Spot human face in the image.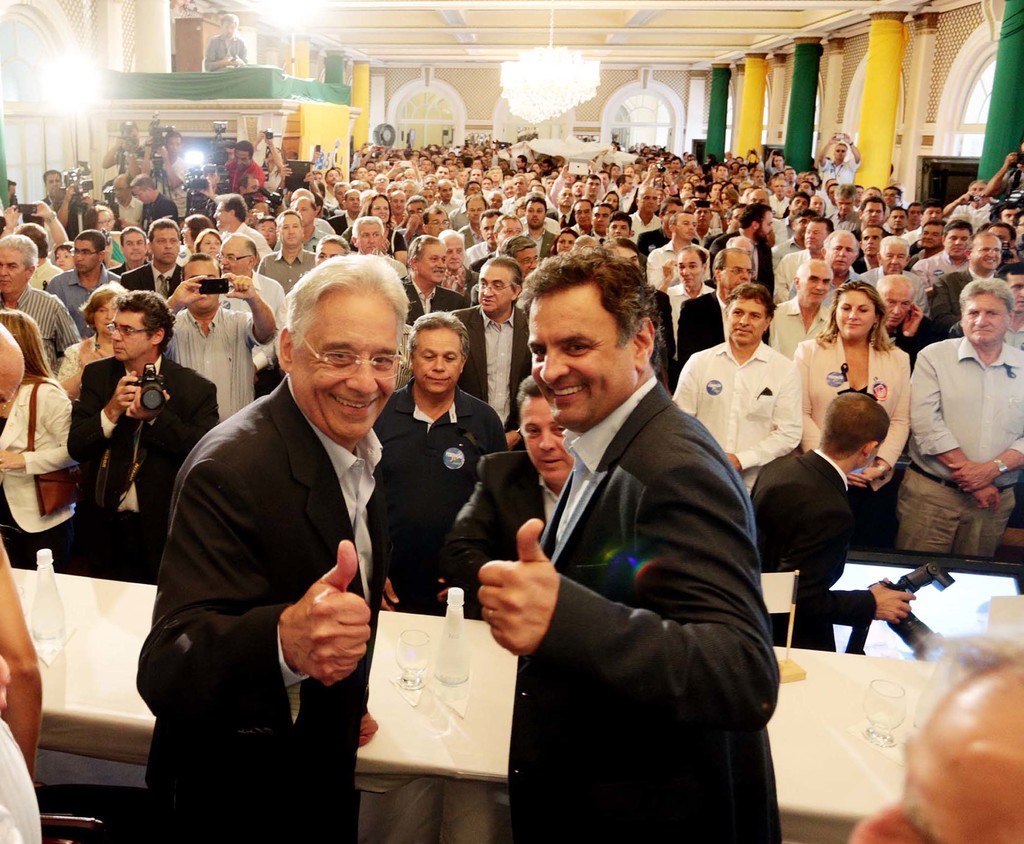
human face found at [x1=749, y1=191, x2=769, y2=202].
